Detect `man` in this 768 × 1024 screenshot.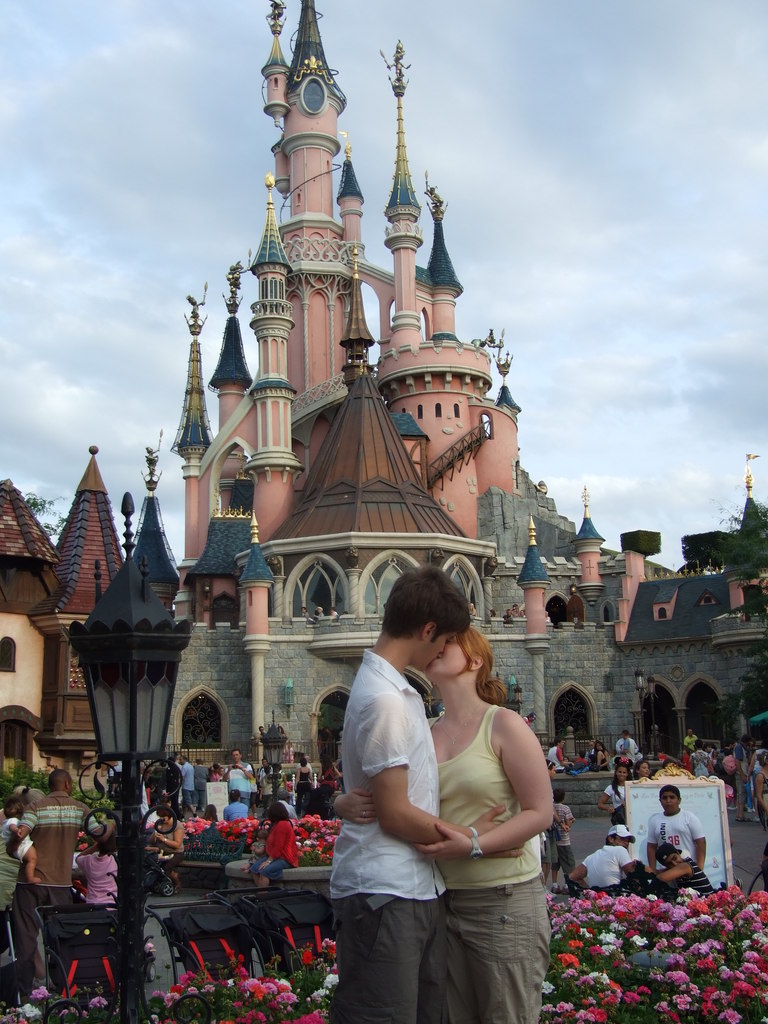
Detection: {"left": 575, "top": 824, "right": 646, "bottom": 895}.
